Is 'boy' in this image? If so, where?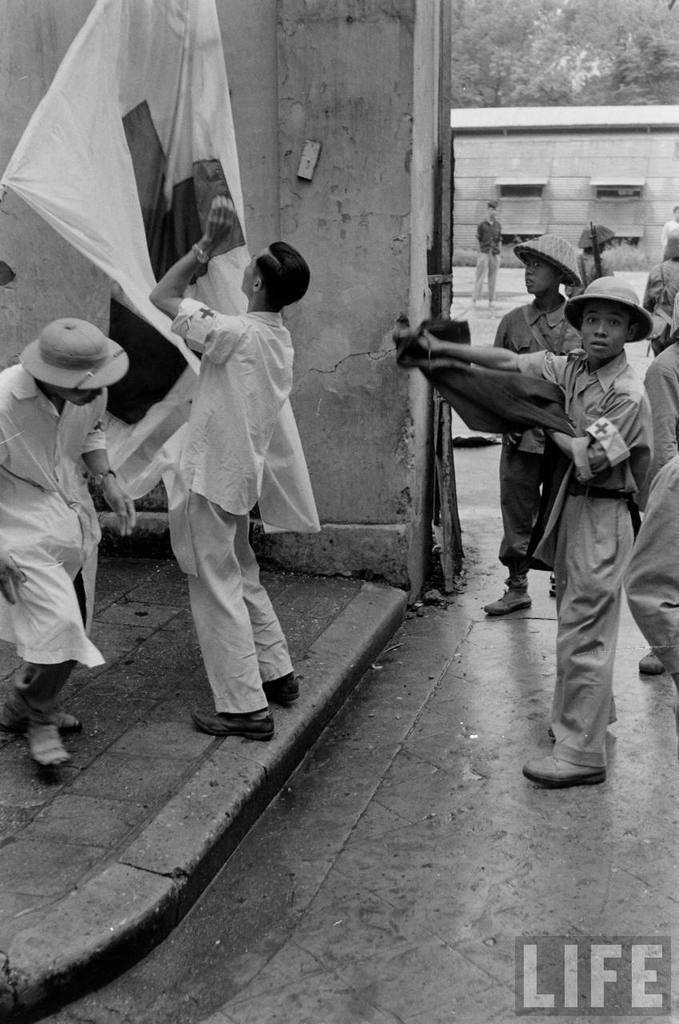
Yes, at x1=483 y1=235 x2=583 y2=610.
